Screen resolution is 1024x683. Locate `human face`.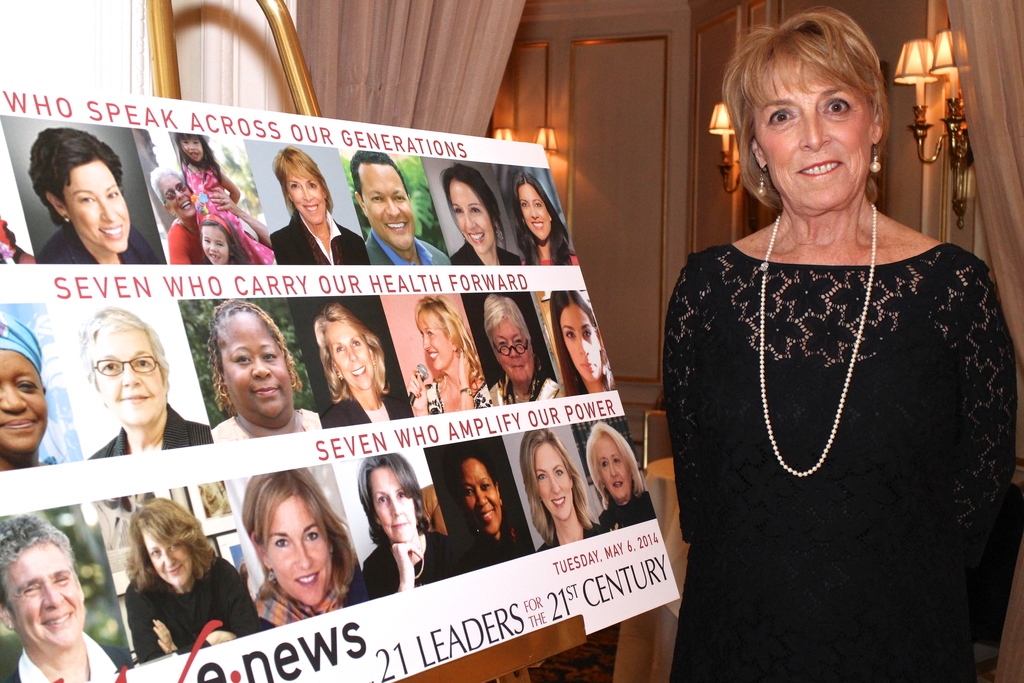
BBox(497, 317, 531, 377).
